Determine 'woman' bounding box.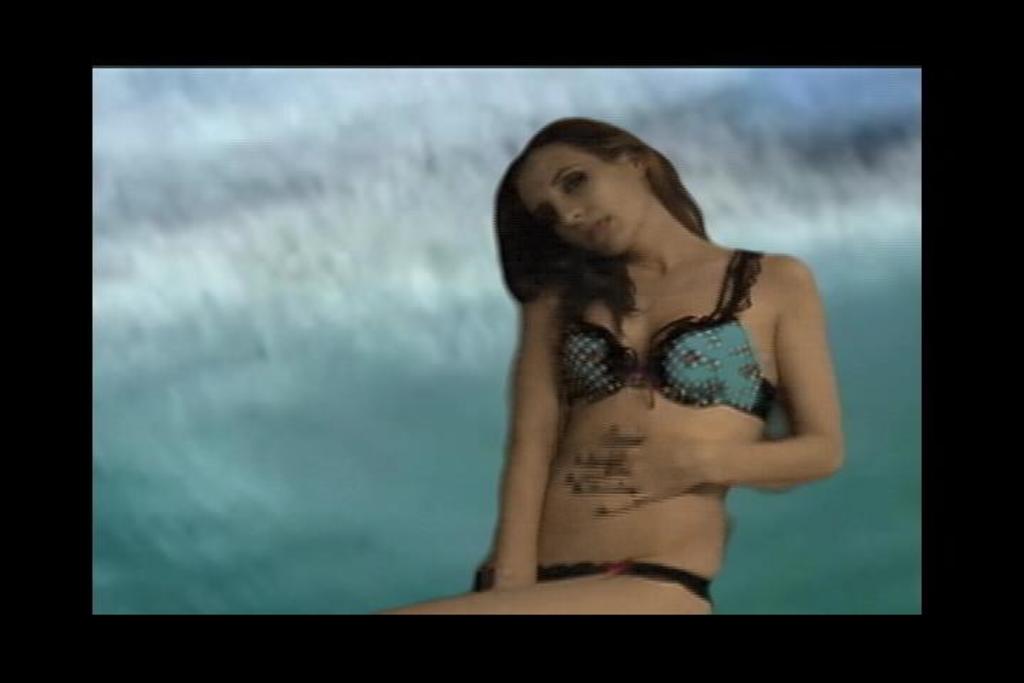
Determined: box(451, 97, 853, 593).
